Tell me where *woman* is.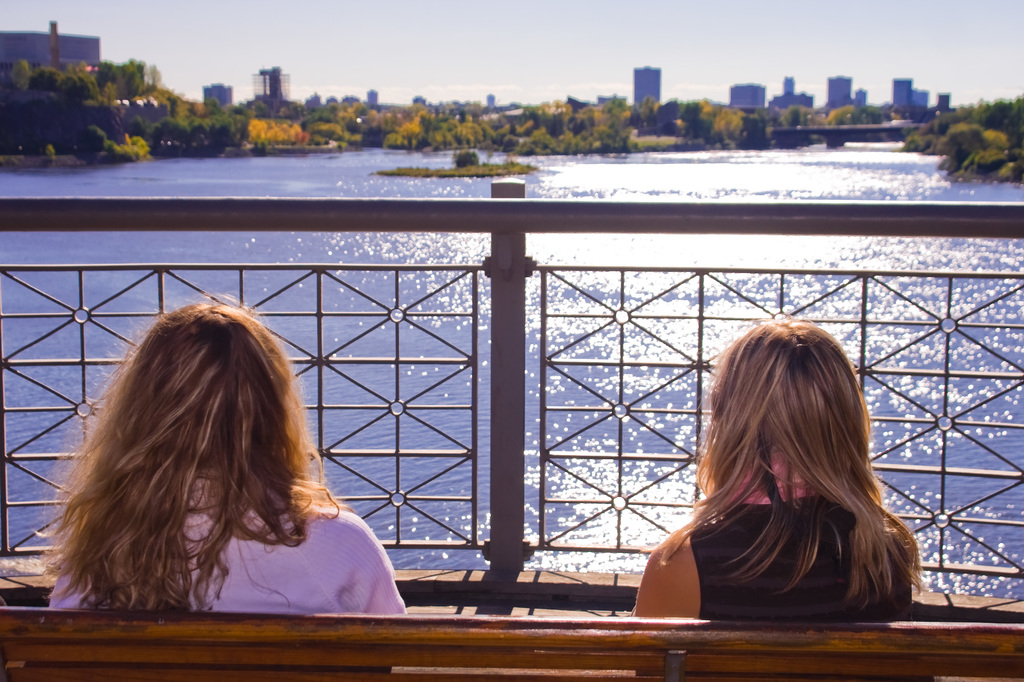
*woman* is at {"x1": 27, "y1": 311, "x2": 403, "y2": 630}.
